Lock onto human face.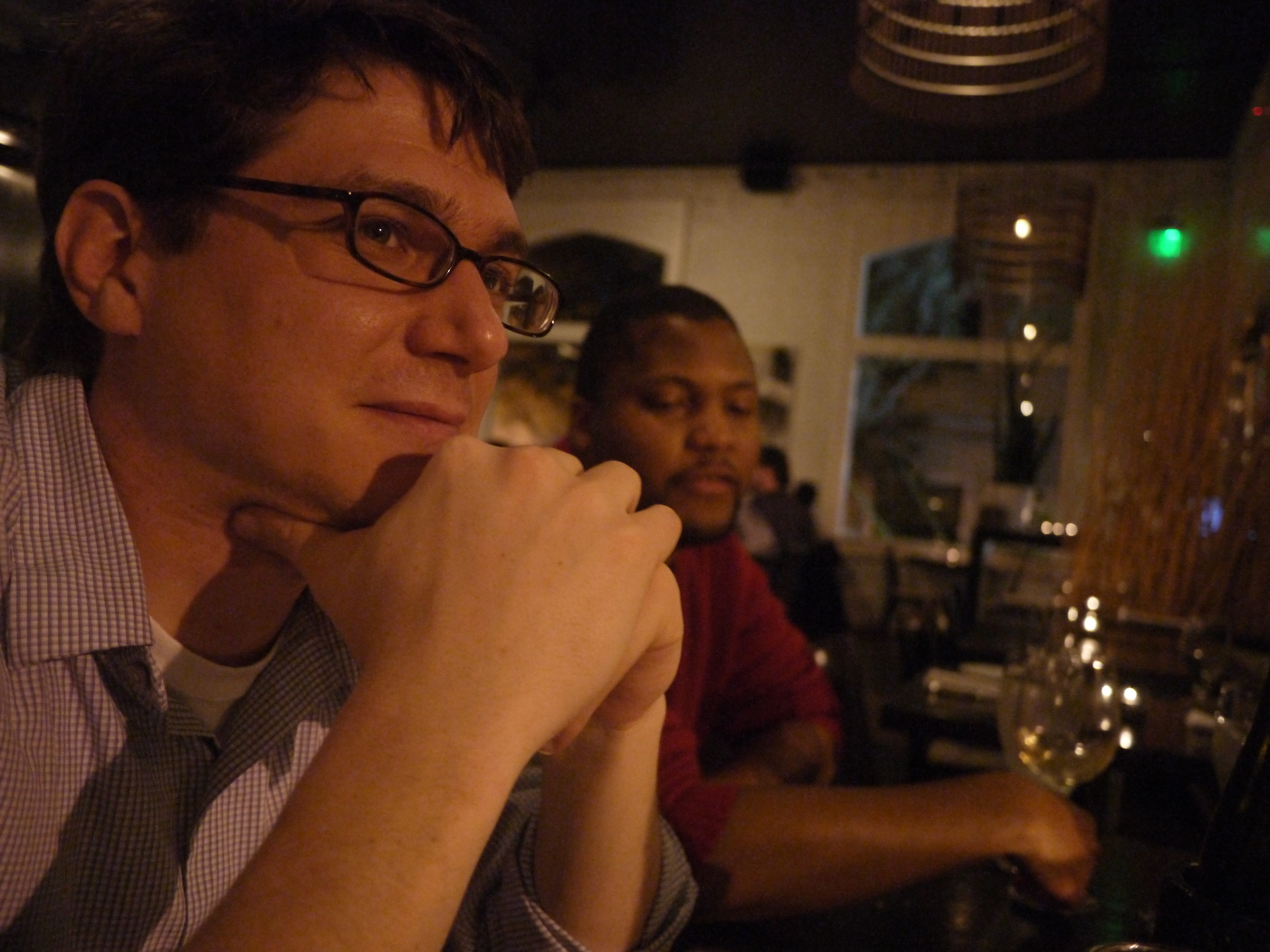
Locked: {"left": 186, "top": 100, "right": 241, "bottom": 170}.
